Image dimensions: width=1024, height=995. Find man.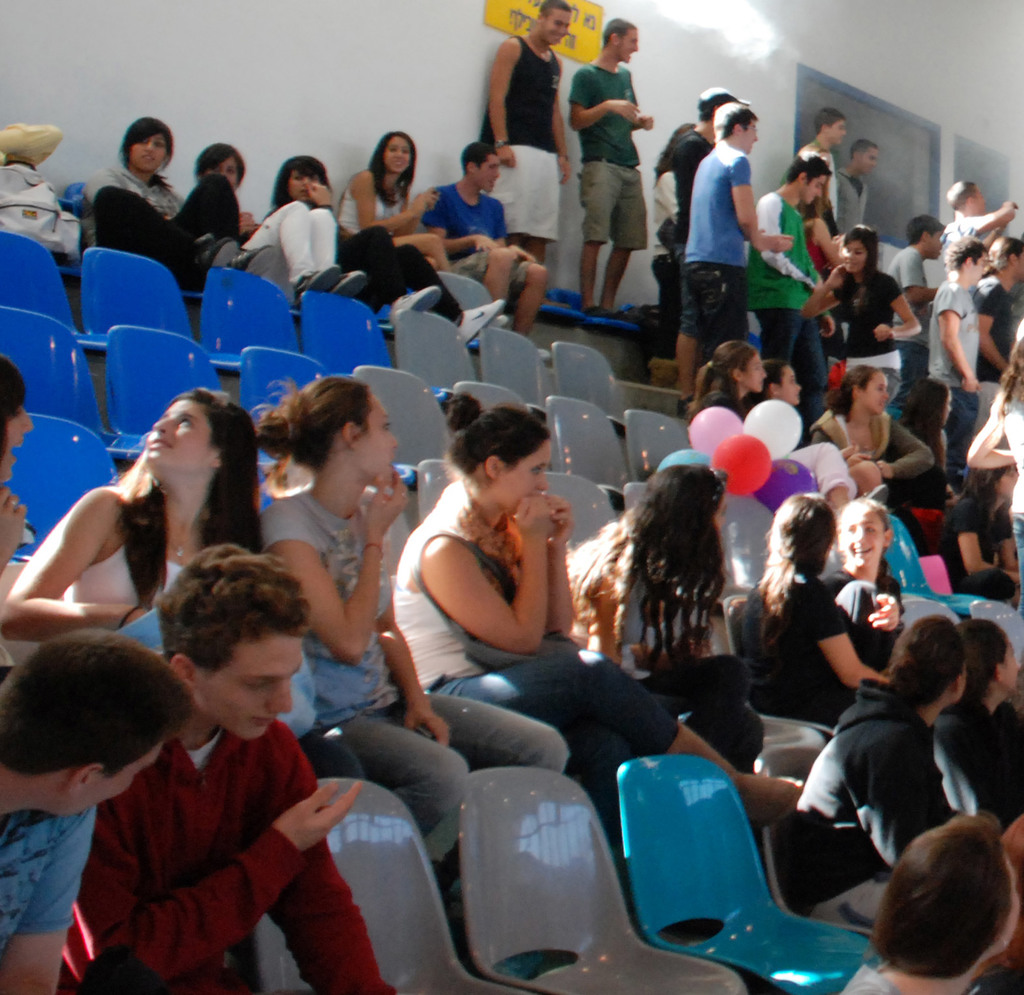
select_region(569, 8, 654, 313).
